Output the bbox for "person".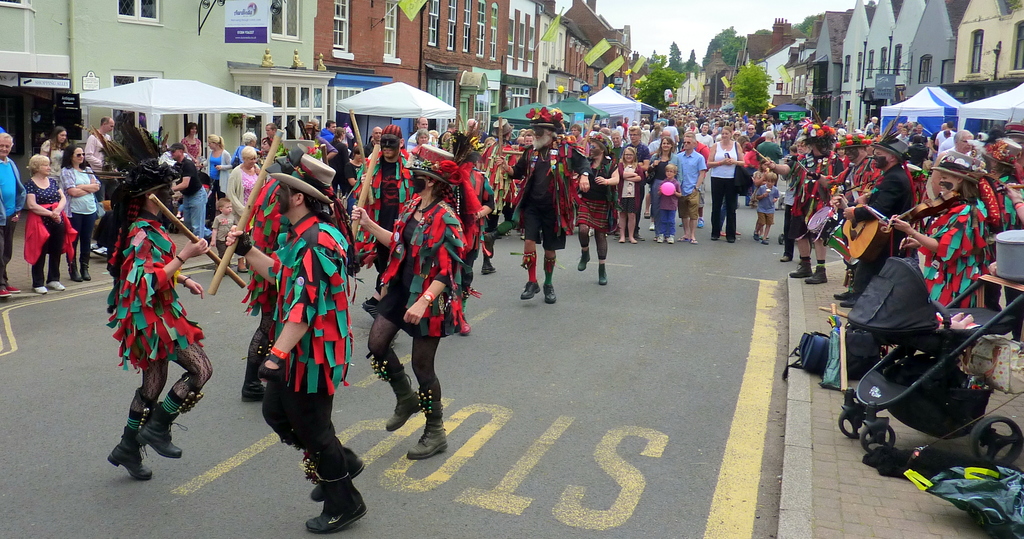
l=708, t=130, r=745, b=243.
